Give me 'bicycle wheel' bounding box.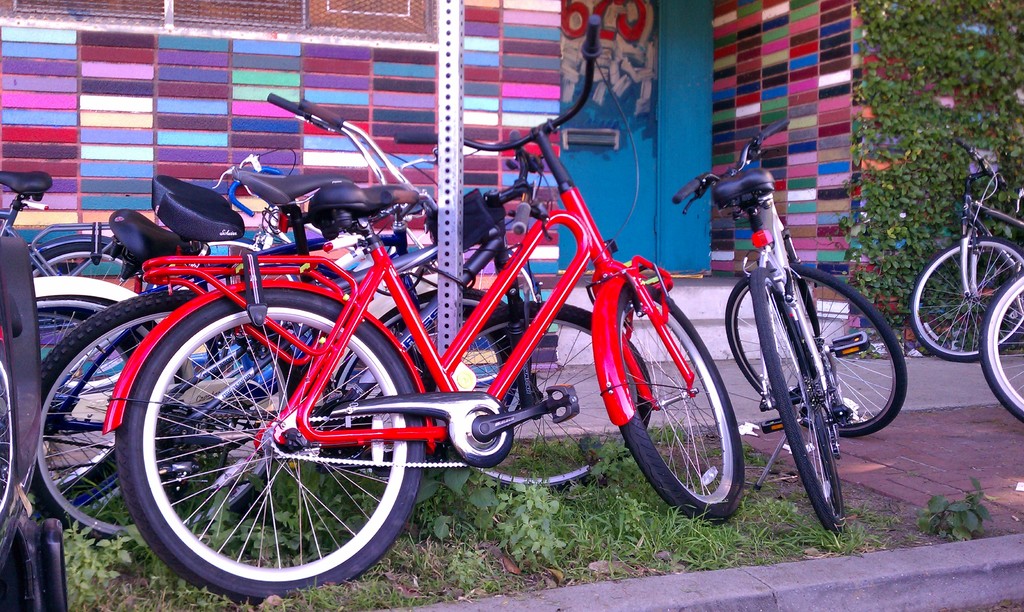
x1=909, y1=238, x2=1023, y2=359.
